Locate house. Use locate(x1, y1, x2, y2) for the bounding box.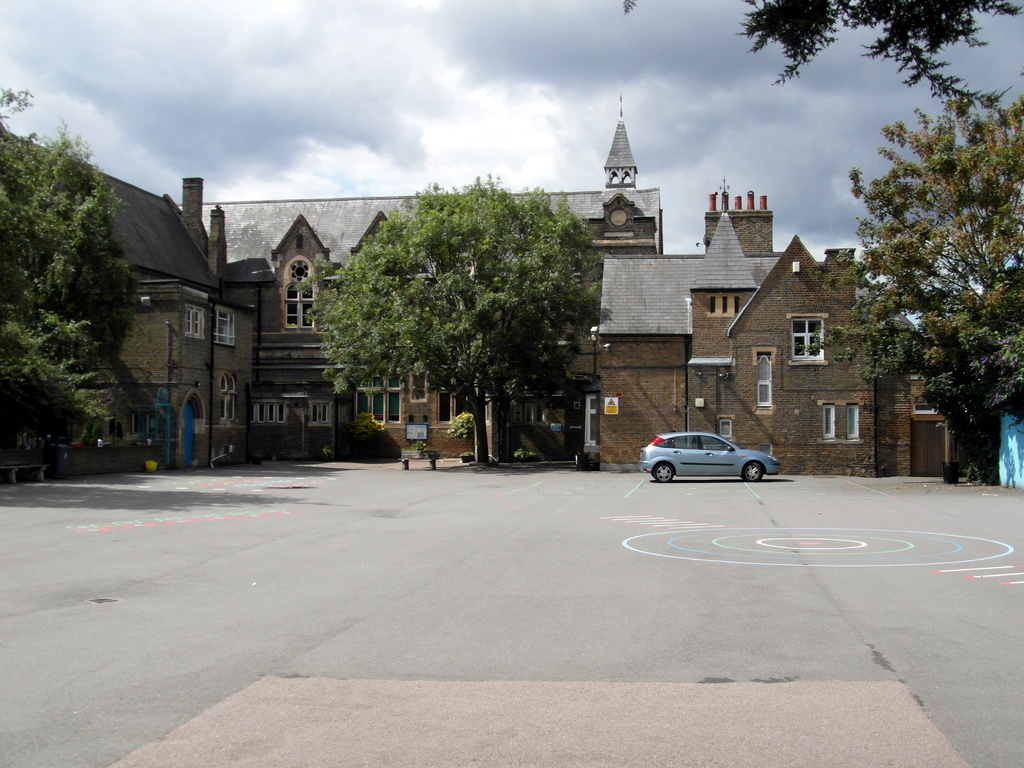
locate(255, 218, 353, 460).
